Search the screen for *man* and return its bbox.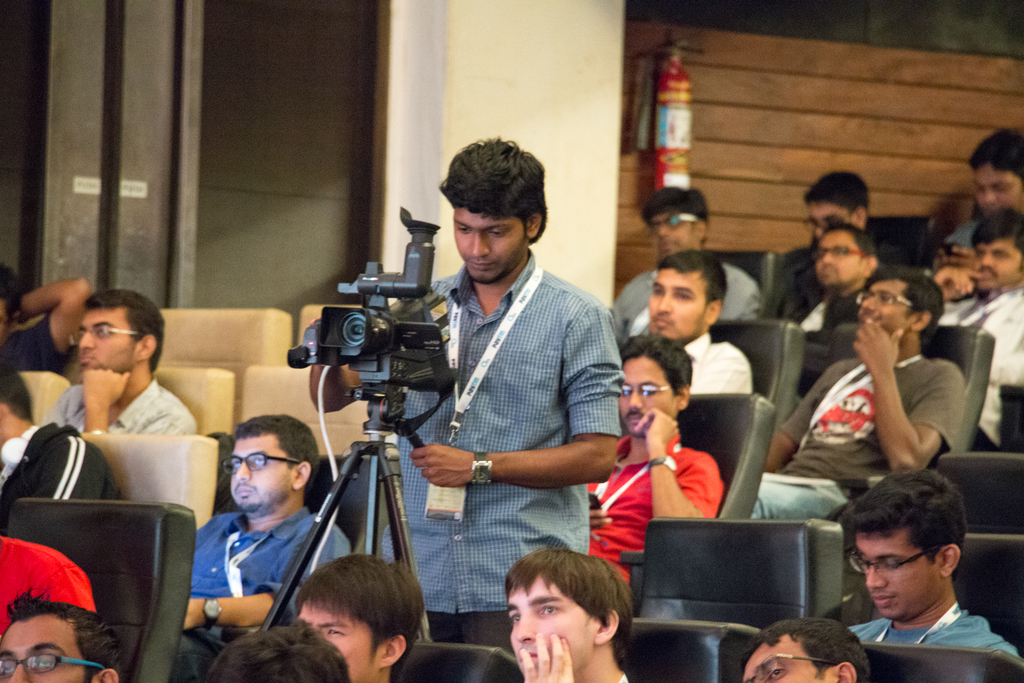
Found: <bbox>175, 407, 344, 682</bbox>.
